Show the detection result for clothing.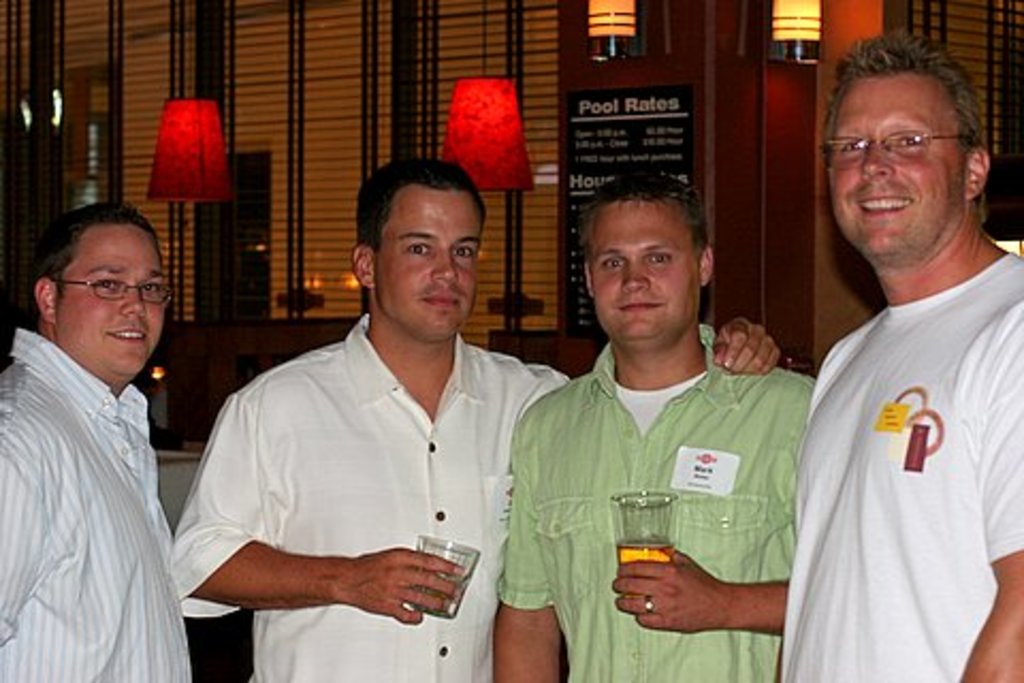
region(166, 314, 574, 681).
